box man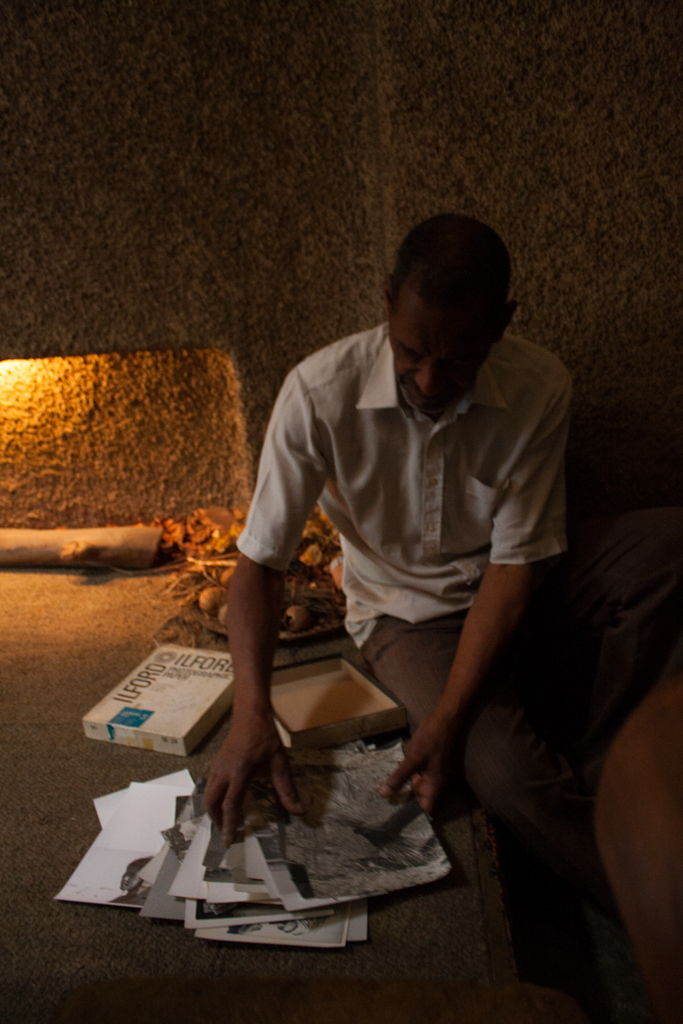
region(185, 178, 600, 887)
